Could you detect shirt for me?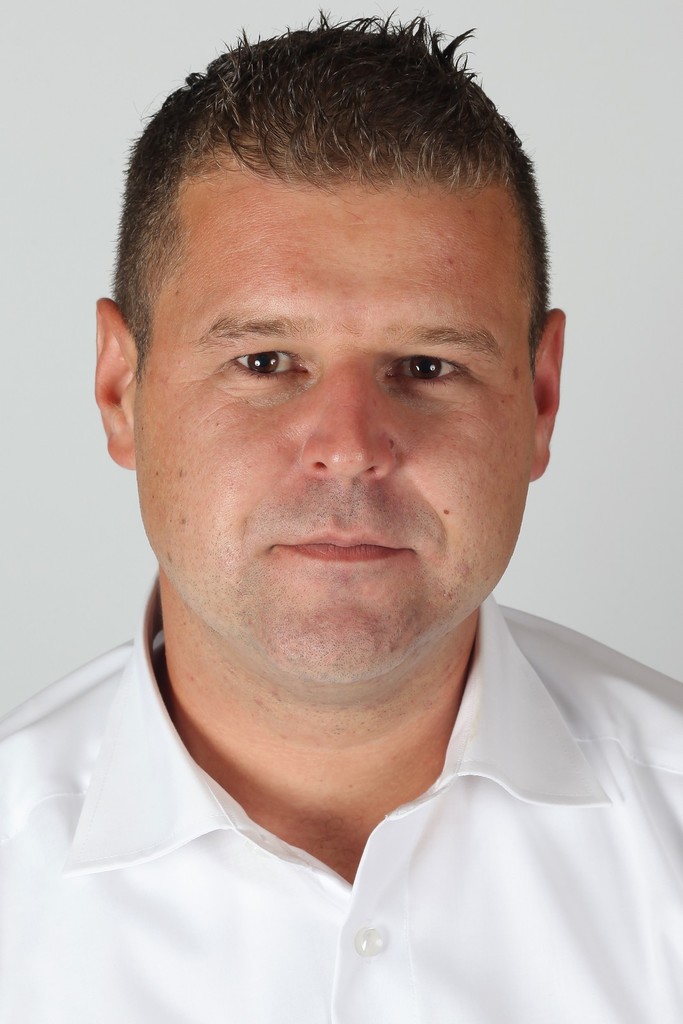
Detection result: (0,593,682,1023).
